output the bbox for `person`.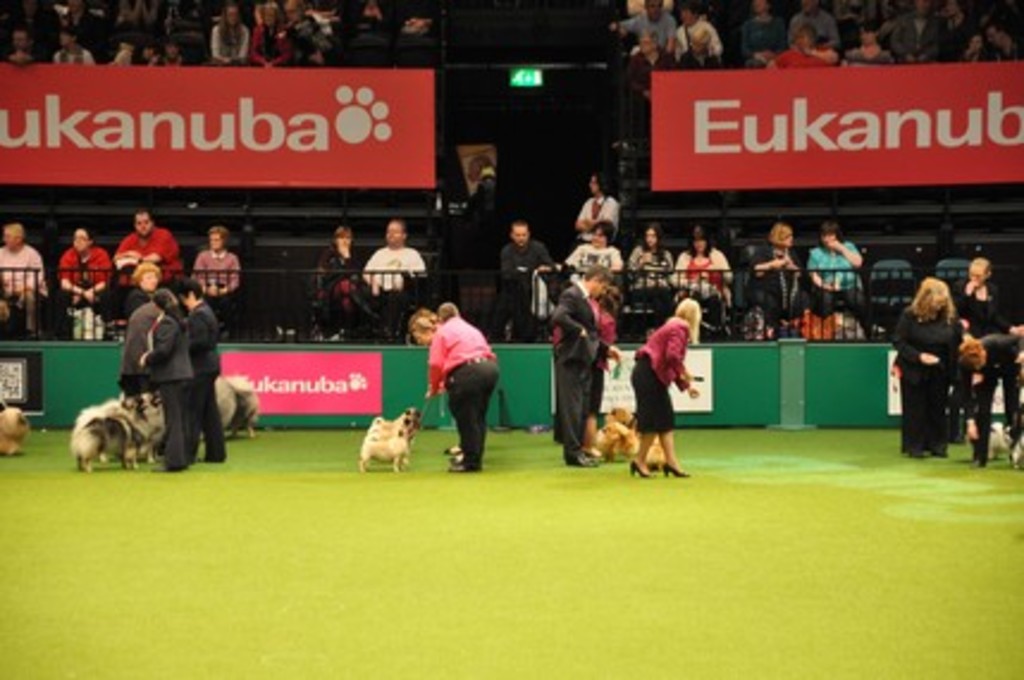
select_region(740, 224, 812, 336).
